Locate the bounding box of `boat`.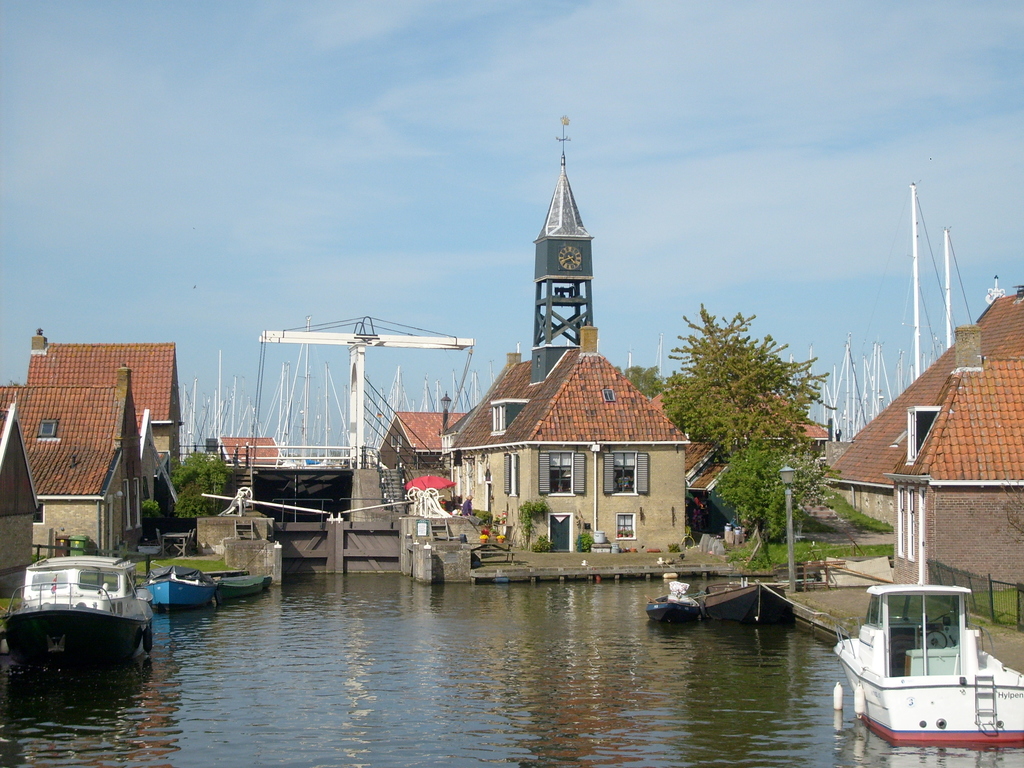
Bounding box: box(143, 558, 221, 615).
